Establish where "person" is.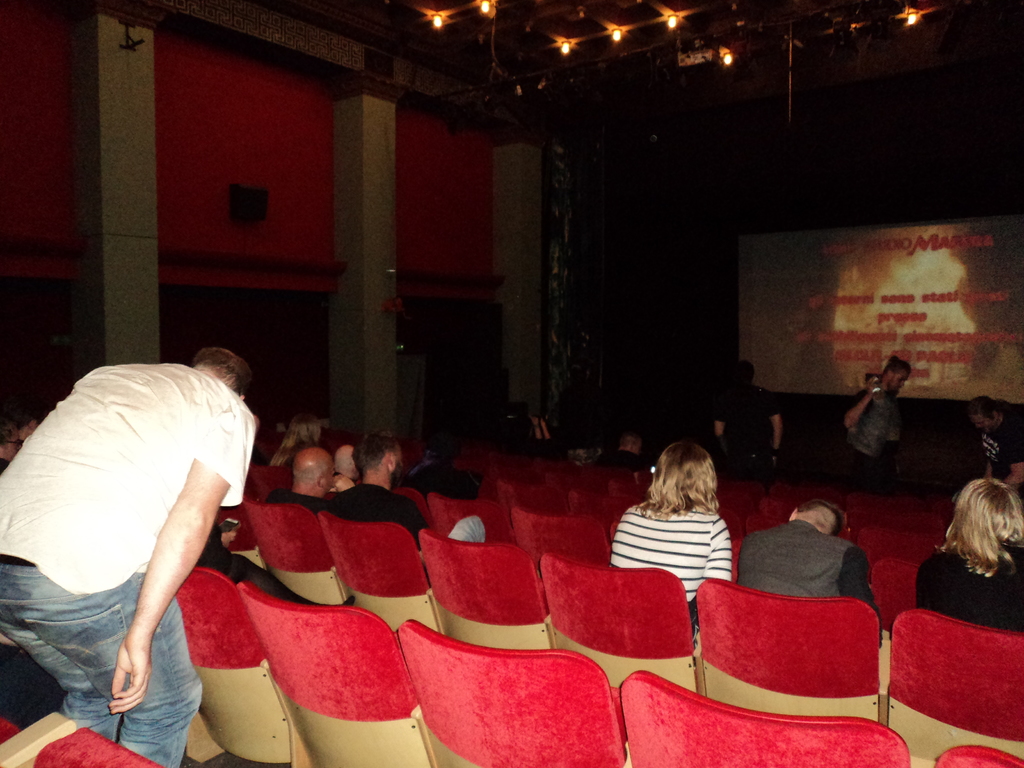
Established at 329 430 488 586.
